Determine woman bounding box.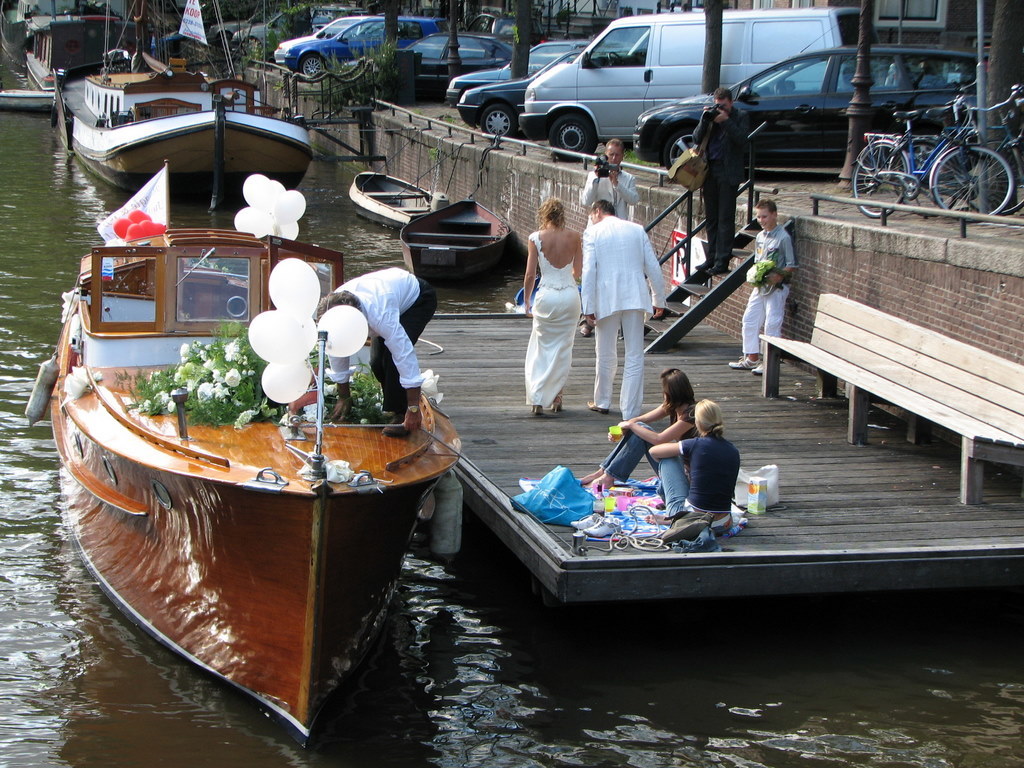
Determined: bbox(580, 369, 701, 490).
